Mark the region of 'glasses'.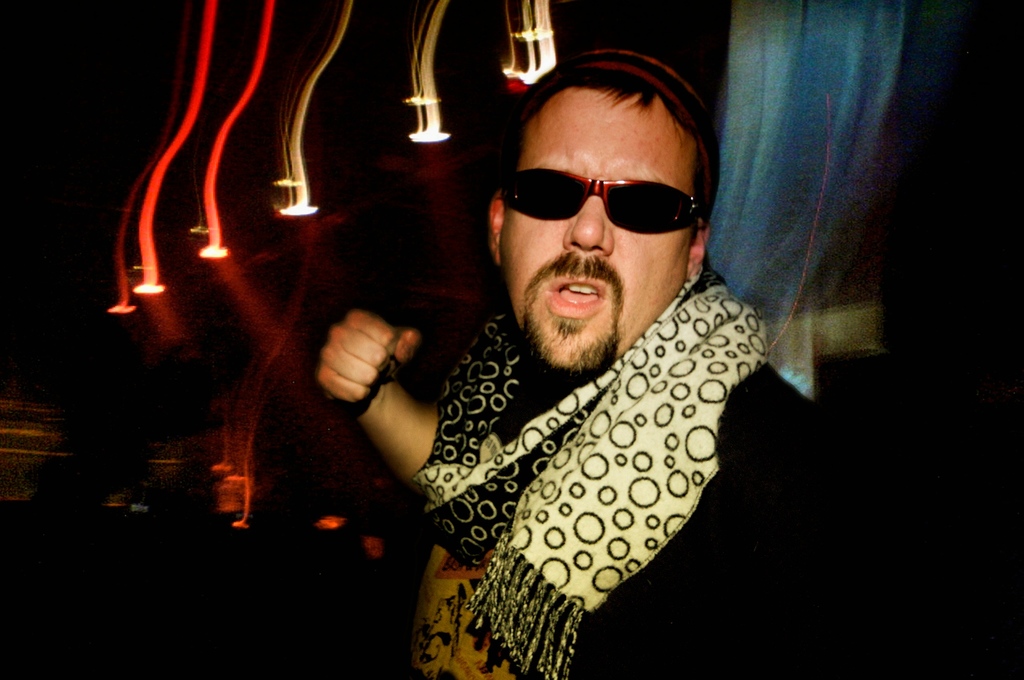
Region: detection(512, 154, 697, 227).
